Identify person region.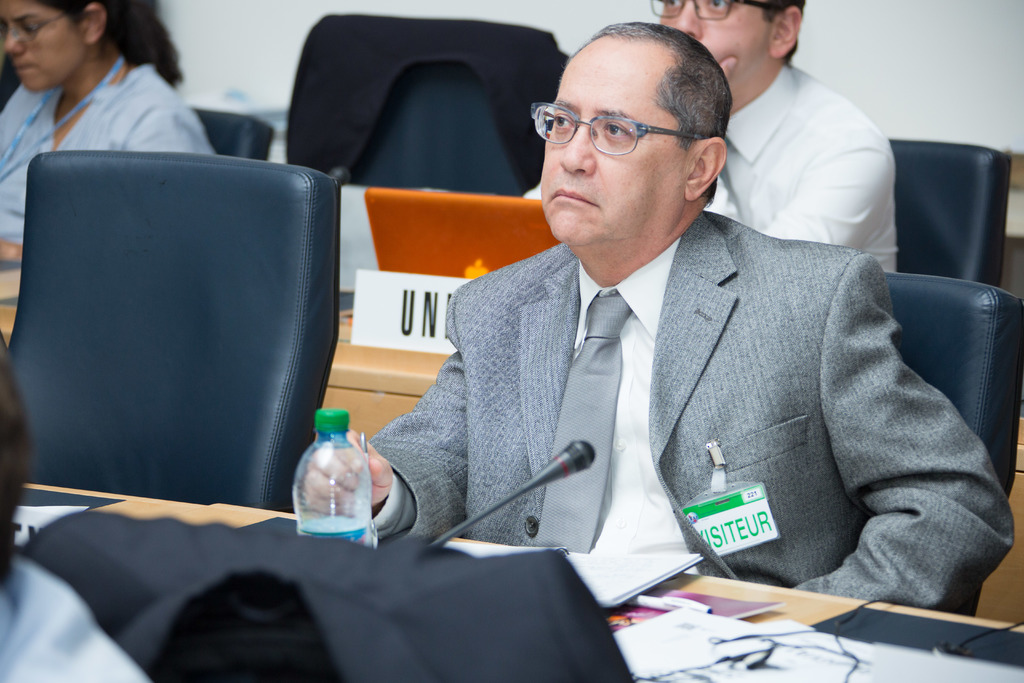
Region: box=[383, 8, 966, 641].
